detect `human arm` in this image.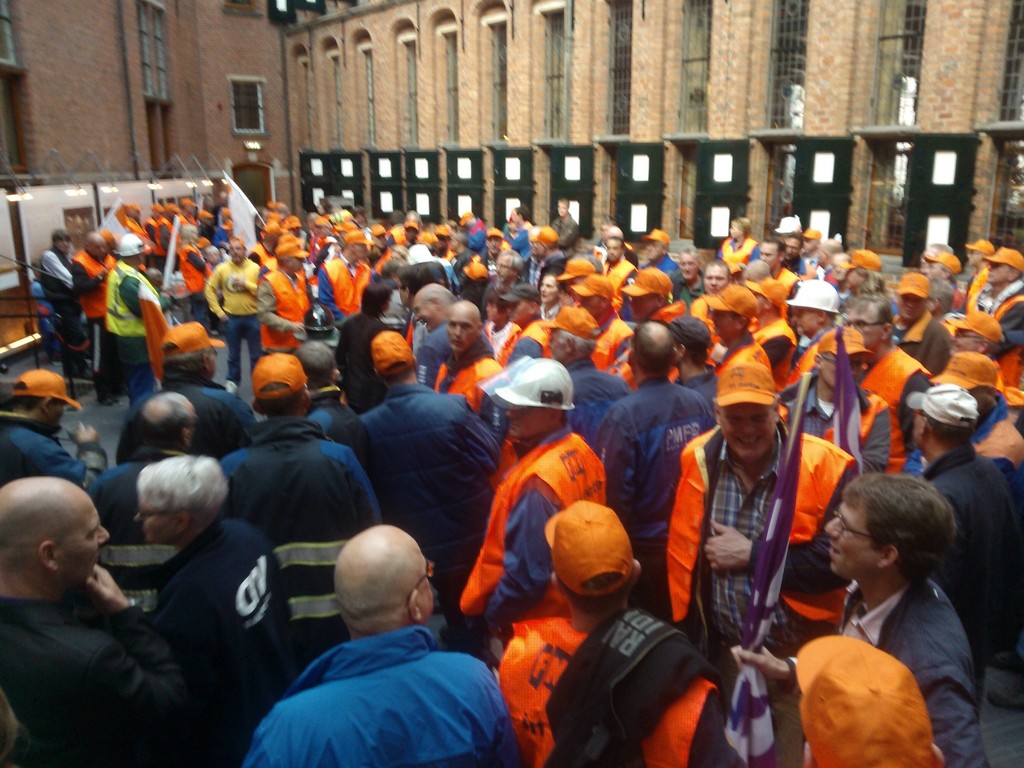
Detection: locate(40, 418, 121, 491).
